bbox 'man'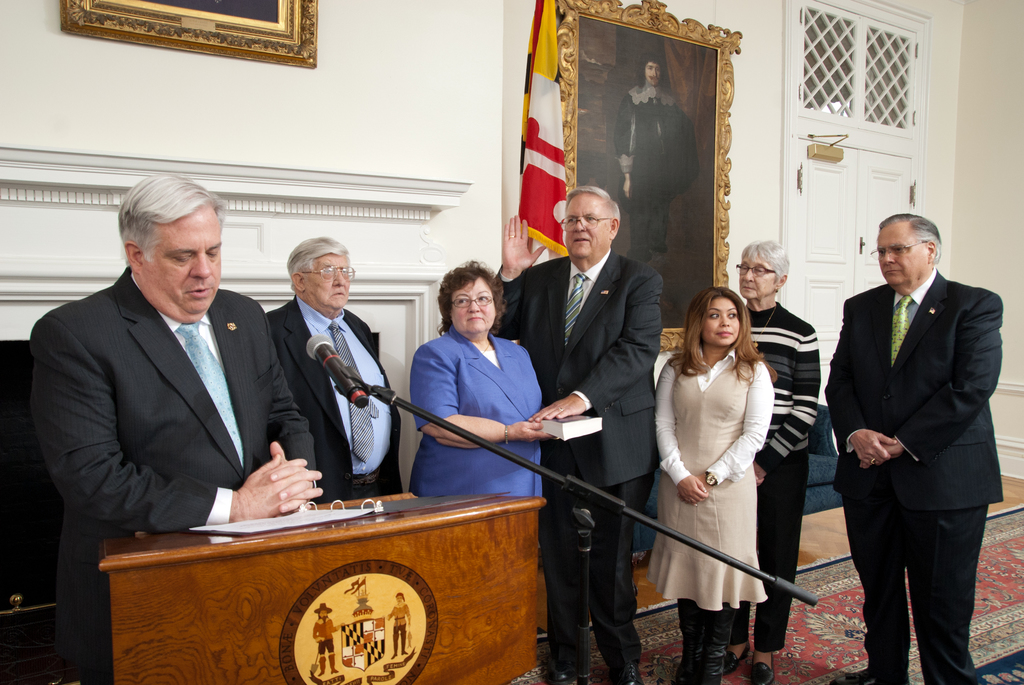
detection(495, 182, 666, 684)
